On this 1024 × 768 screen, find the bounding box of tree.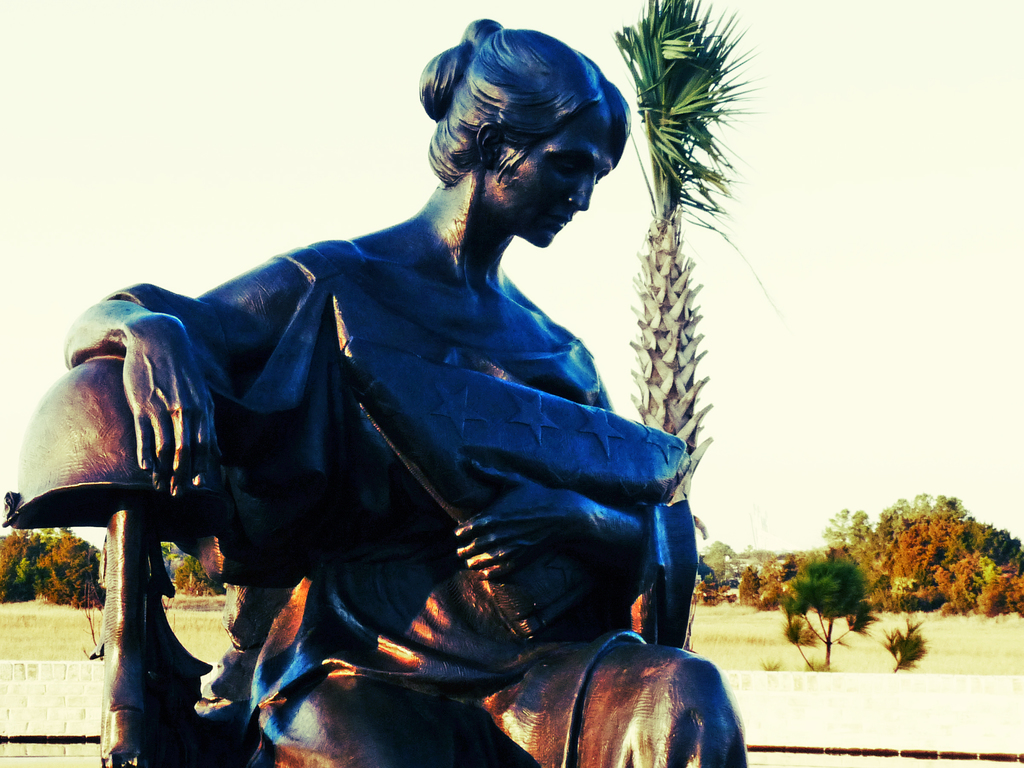
Bounding box: region(624, 0, 752, 518).
